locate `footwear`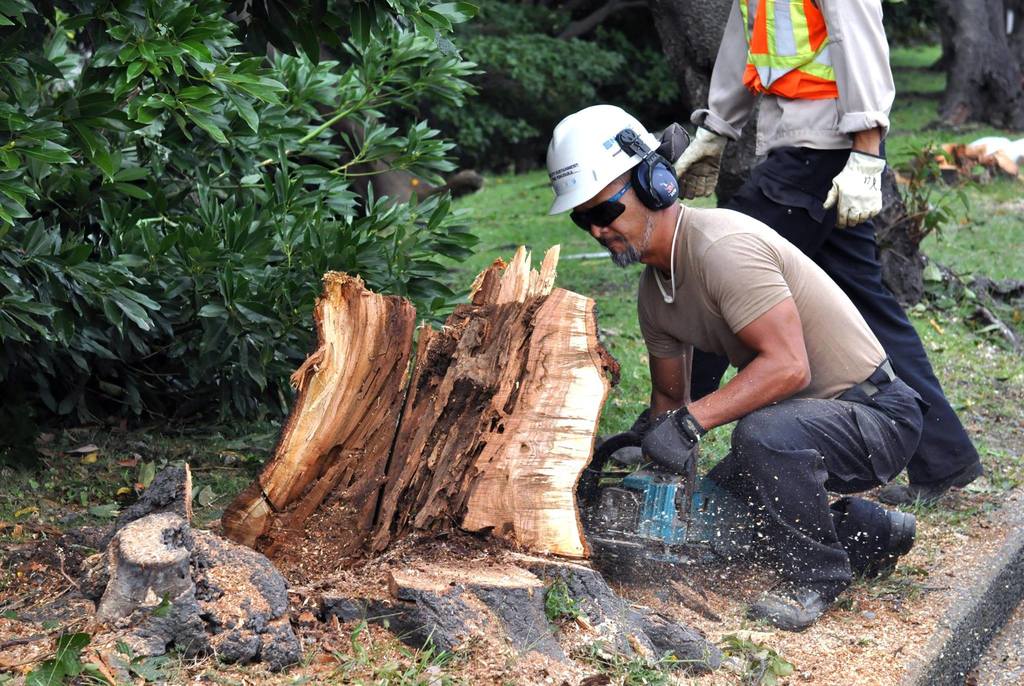
x1=636, y1=398, x2=932, y2=601
